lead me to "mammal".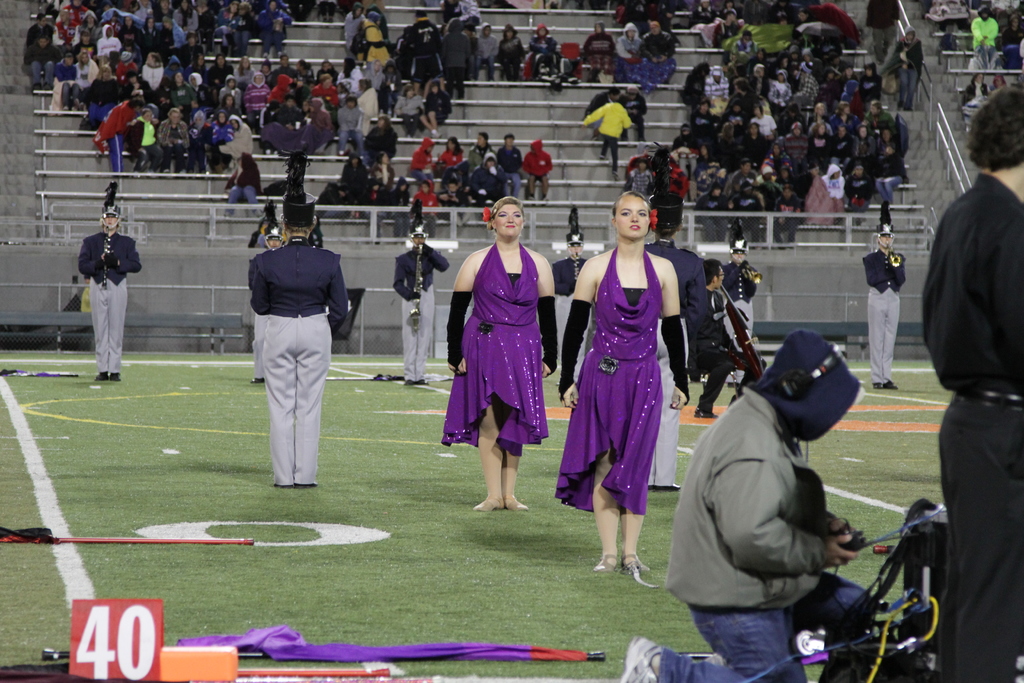
Lead to box=[465, 129, 491, 169].
